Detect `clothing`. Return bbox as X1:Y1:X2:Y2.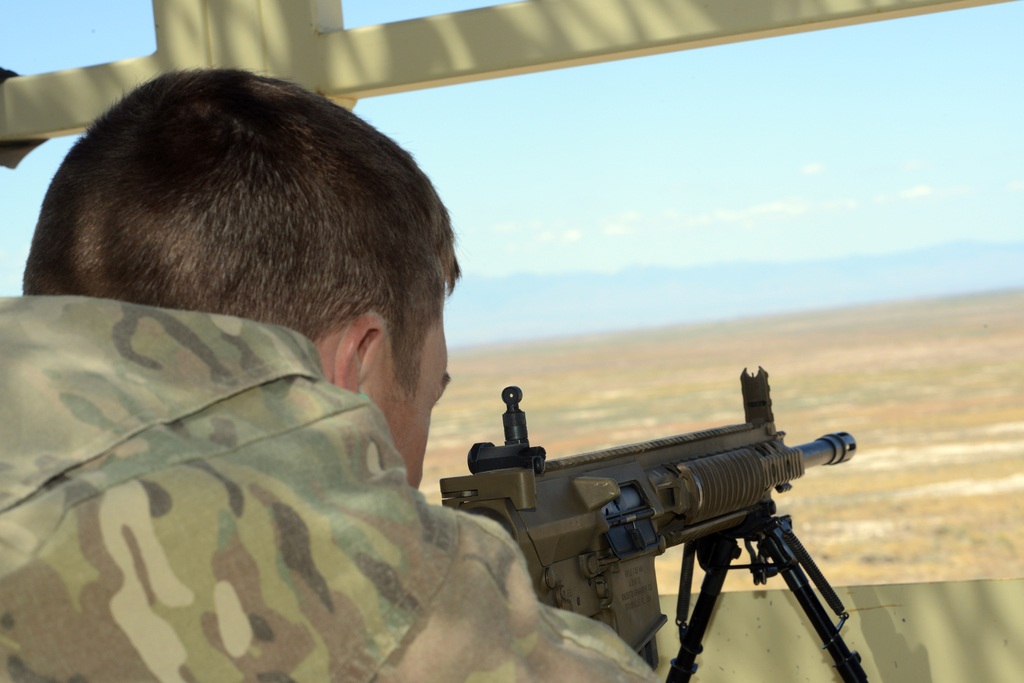
0:285:657:682.
